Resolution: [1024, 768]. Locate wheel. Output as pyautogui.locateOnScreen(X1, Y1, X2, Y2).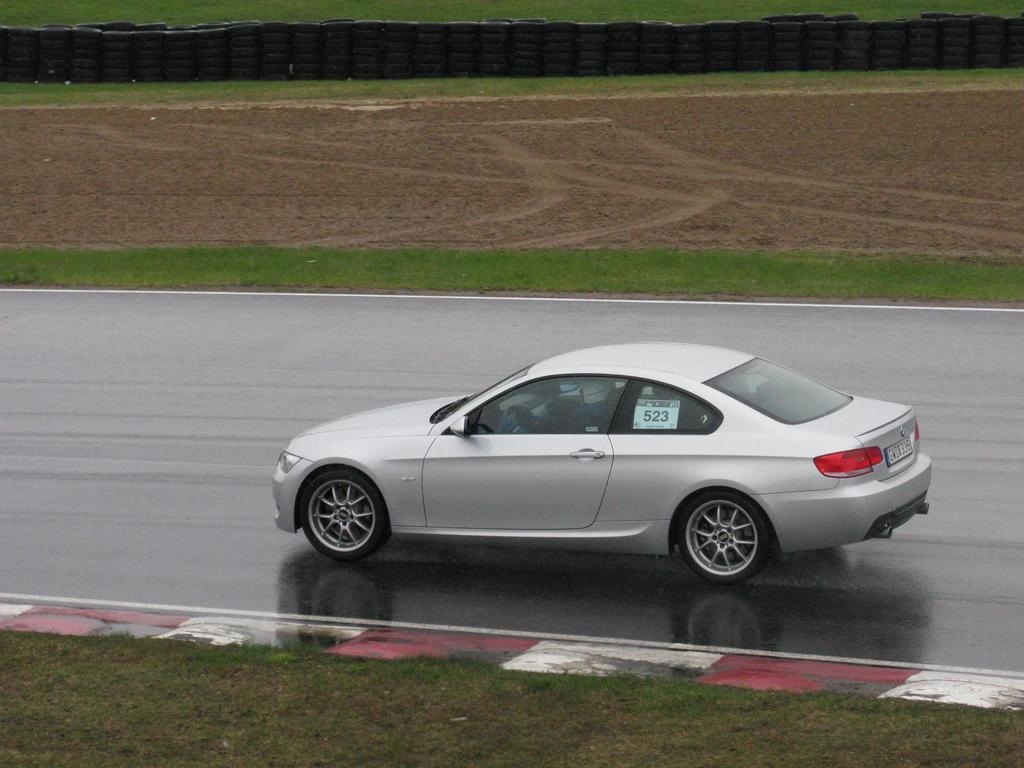
pyautogui.locateOnScreen(682, 498, 777, 580).
